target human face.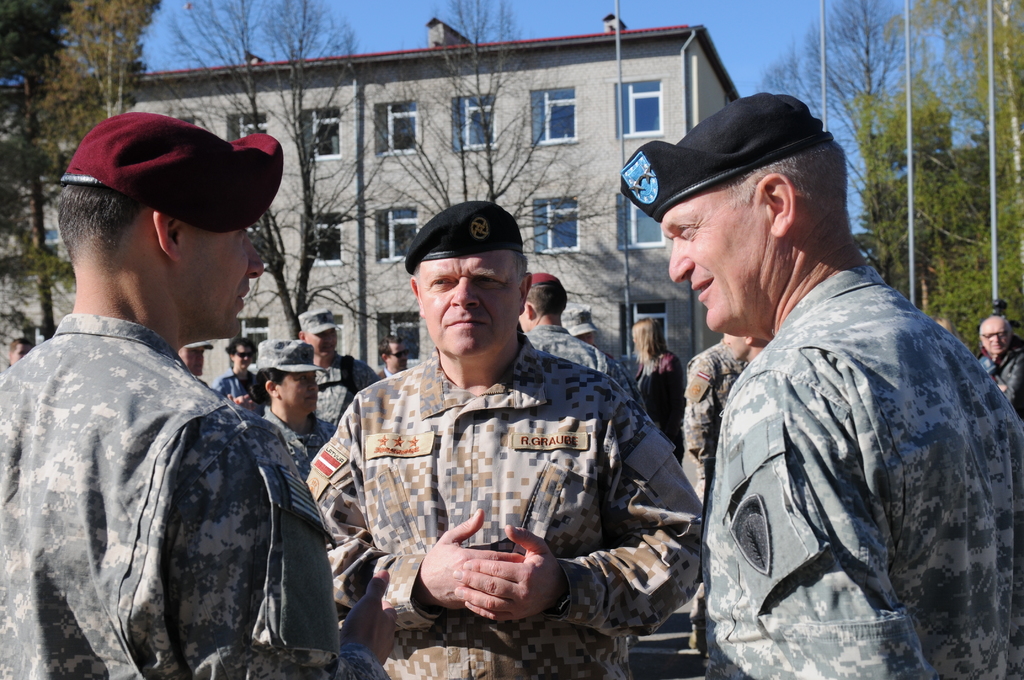
Target region: (979, 316, 1009, 349).
